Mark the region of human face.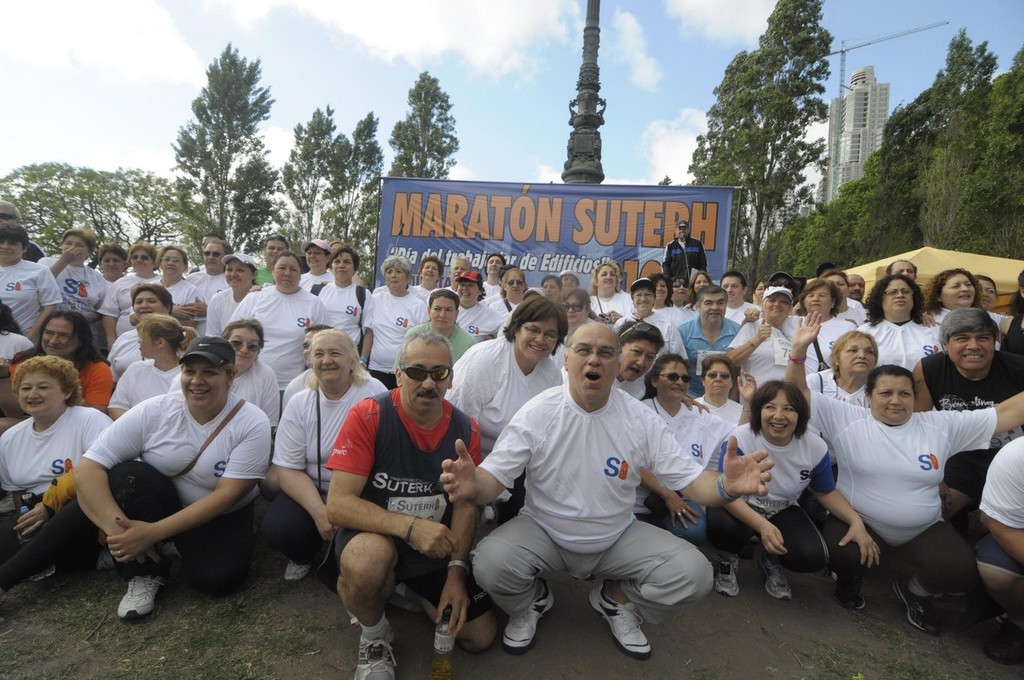
Region: (557,276,574,291).
